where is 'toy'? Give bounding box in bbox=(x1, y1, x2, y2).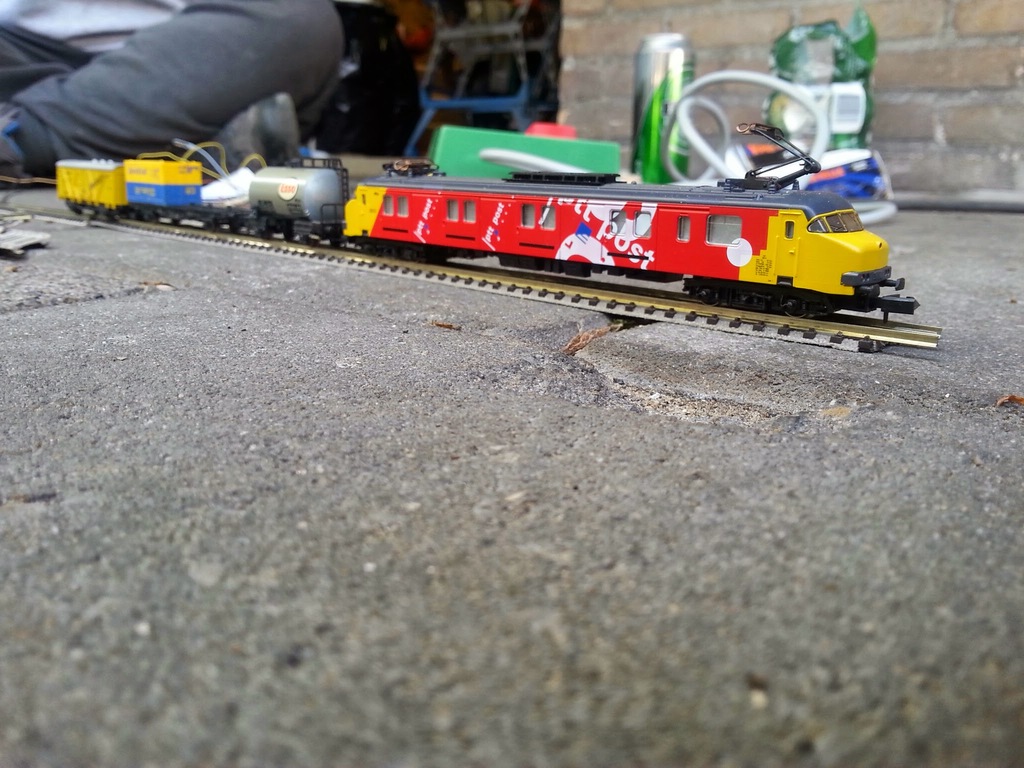
bbox=(245, 159, 339, 236).
